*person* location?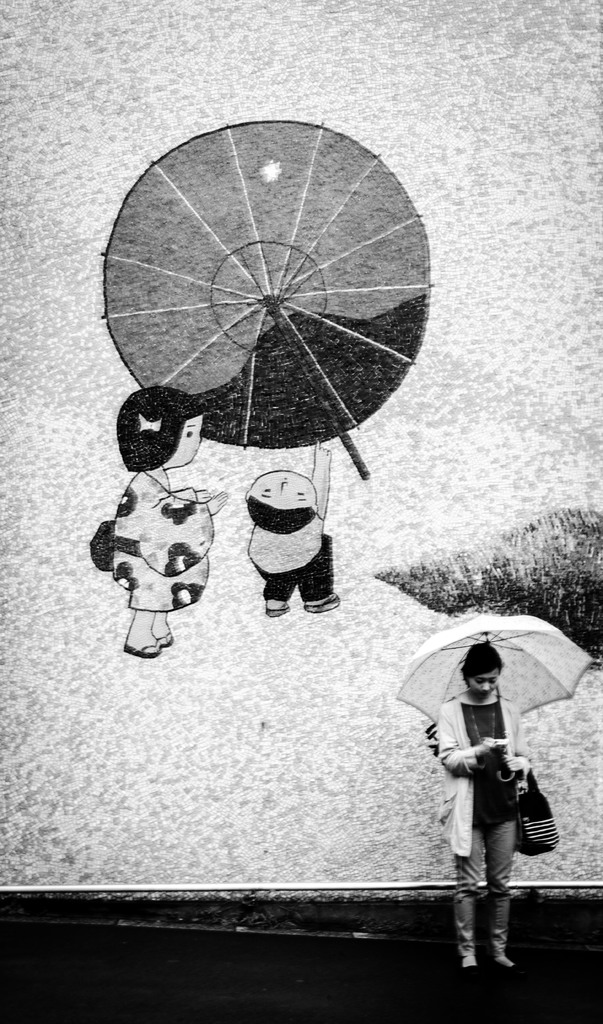
box=[113, 379, 226, 655]
